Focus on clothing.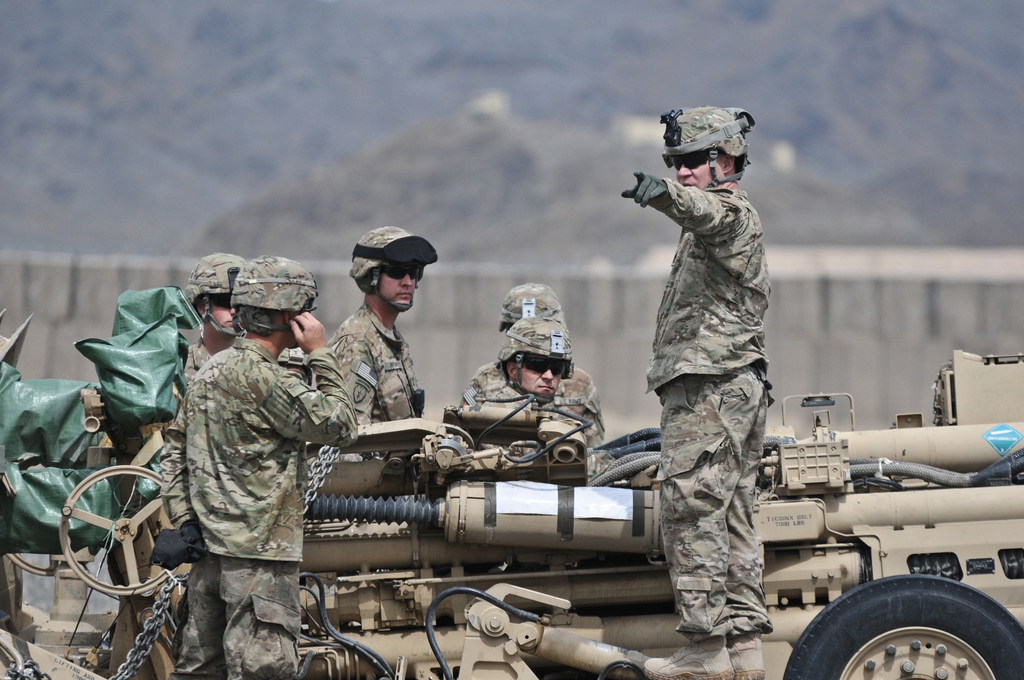
Focused at x1=182, y1=334, x2=311, y2=392.
